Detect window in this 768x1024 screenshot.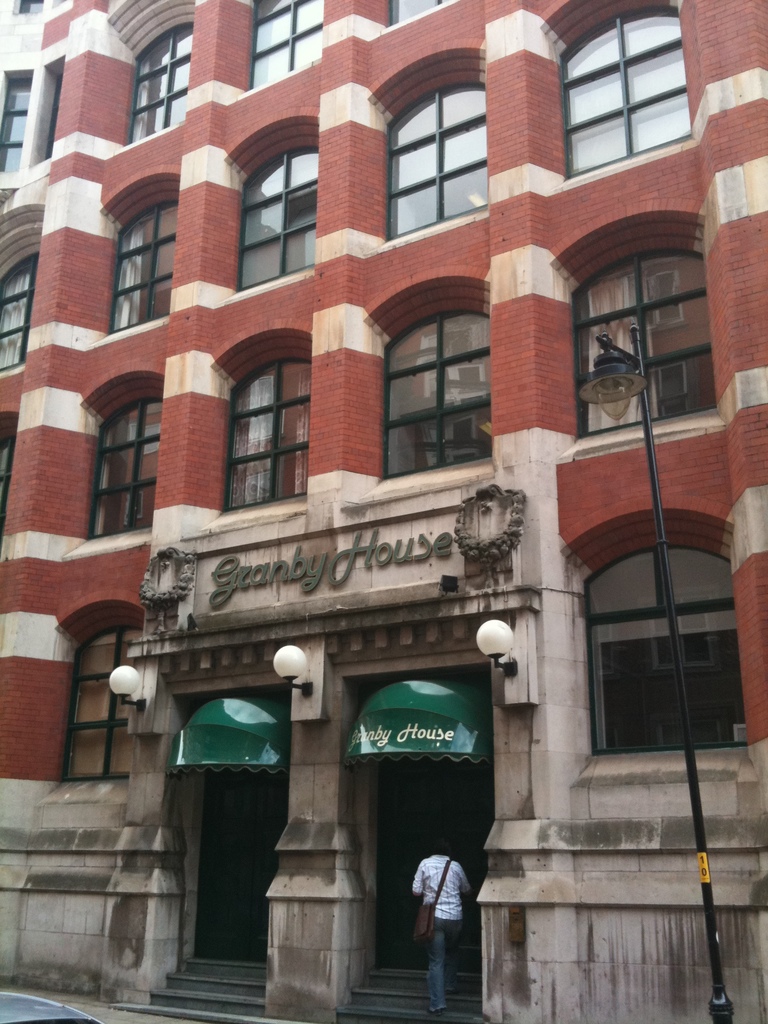
Detection: pyautogui.locateOnScreen(576, 256, 716, 442).
